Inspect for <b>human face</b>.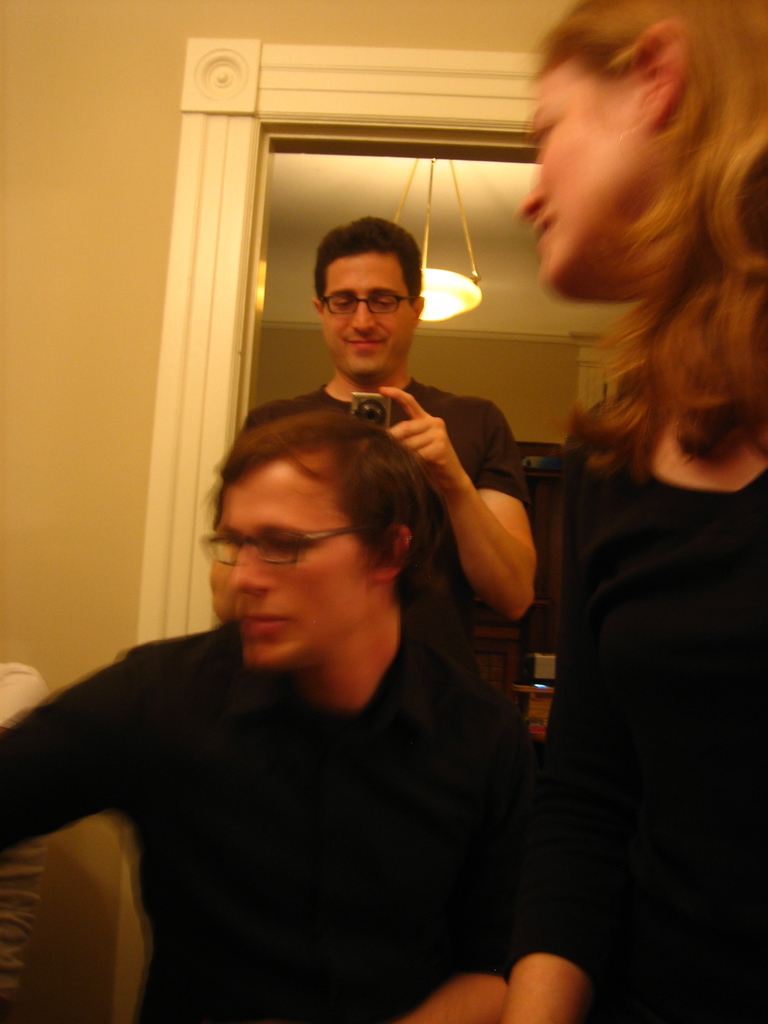
Inspection: 317/246/418/383.
